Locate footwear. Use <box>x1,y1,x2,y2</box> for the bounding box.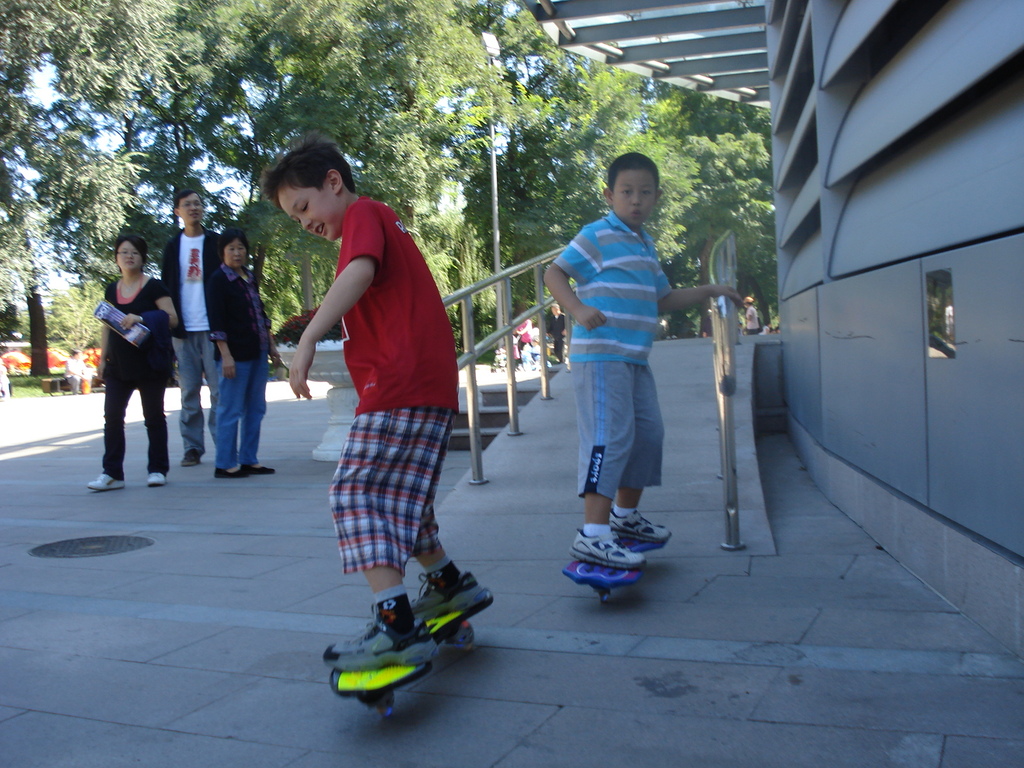
<box>146,472,166,487</box>.
